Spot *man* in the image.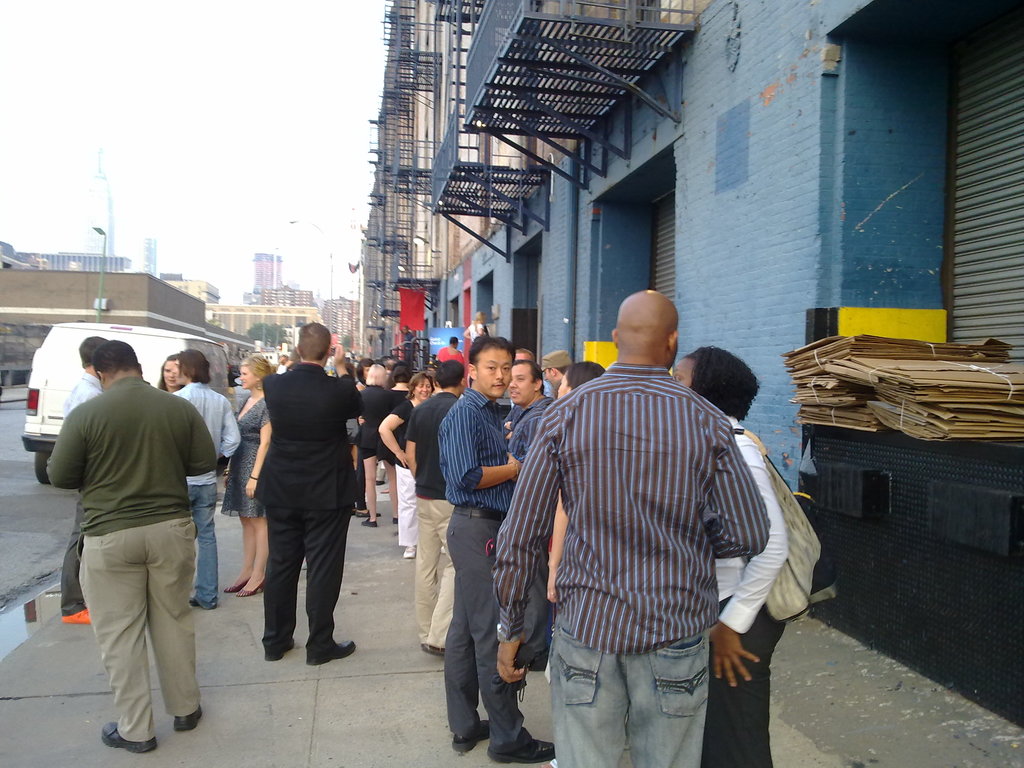
*man* found at <region>540, 352, 566, 373</region>.
